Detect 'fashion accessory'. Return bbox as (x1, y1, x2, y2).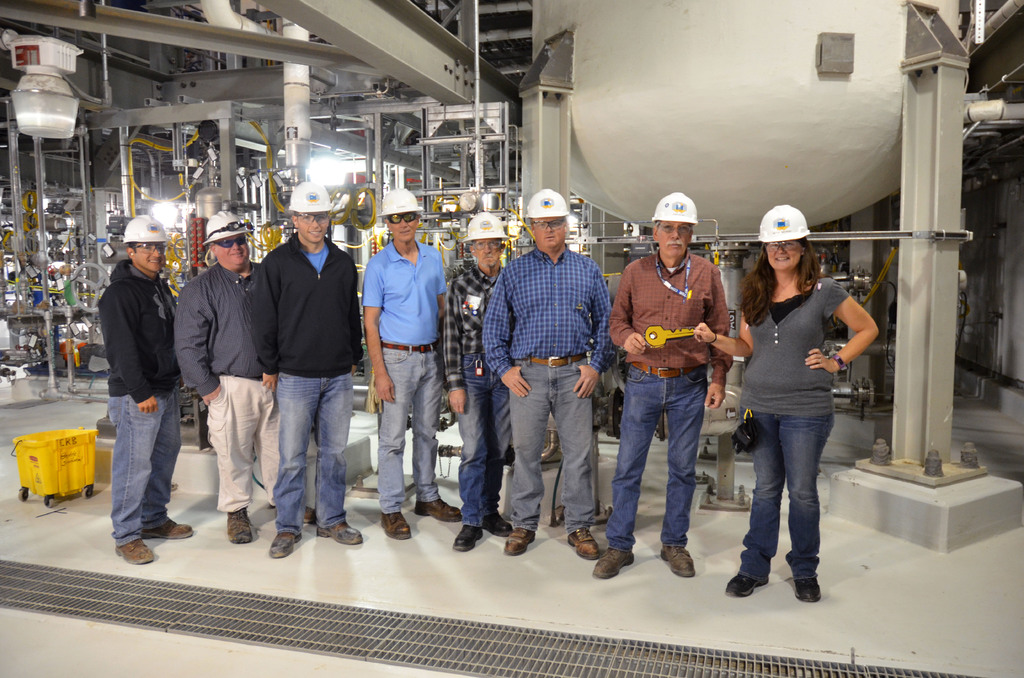
(315, 519, 362, 544).
